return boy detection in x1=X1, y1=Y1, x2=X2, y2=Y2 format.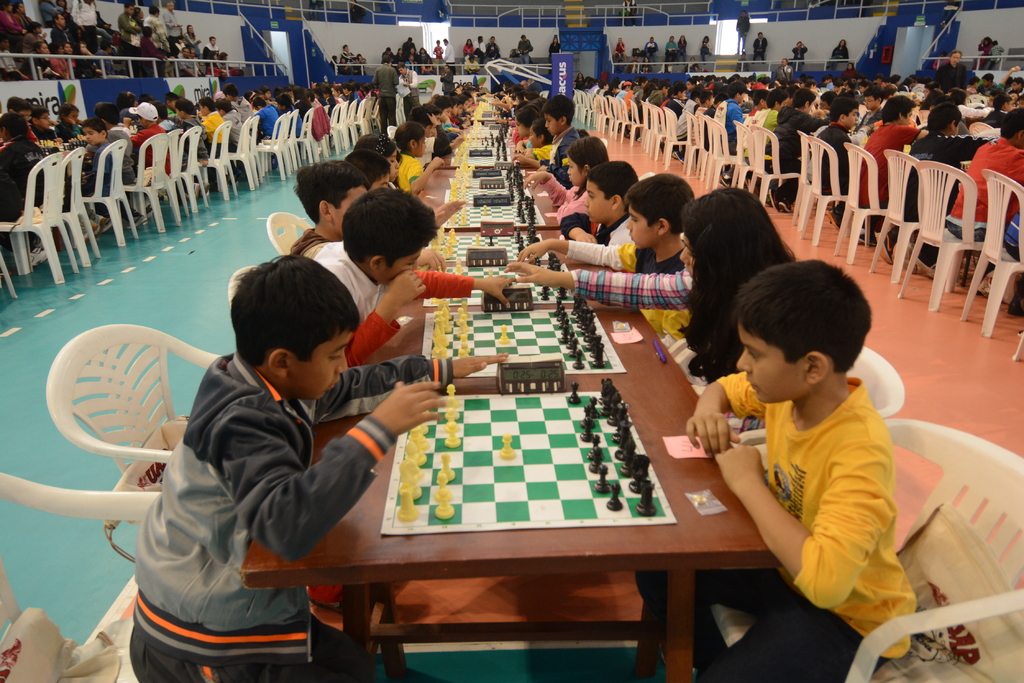
x1=512, y1=99, x2=594, y2=190.
